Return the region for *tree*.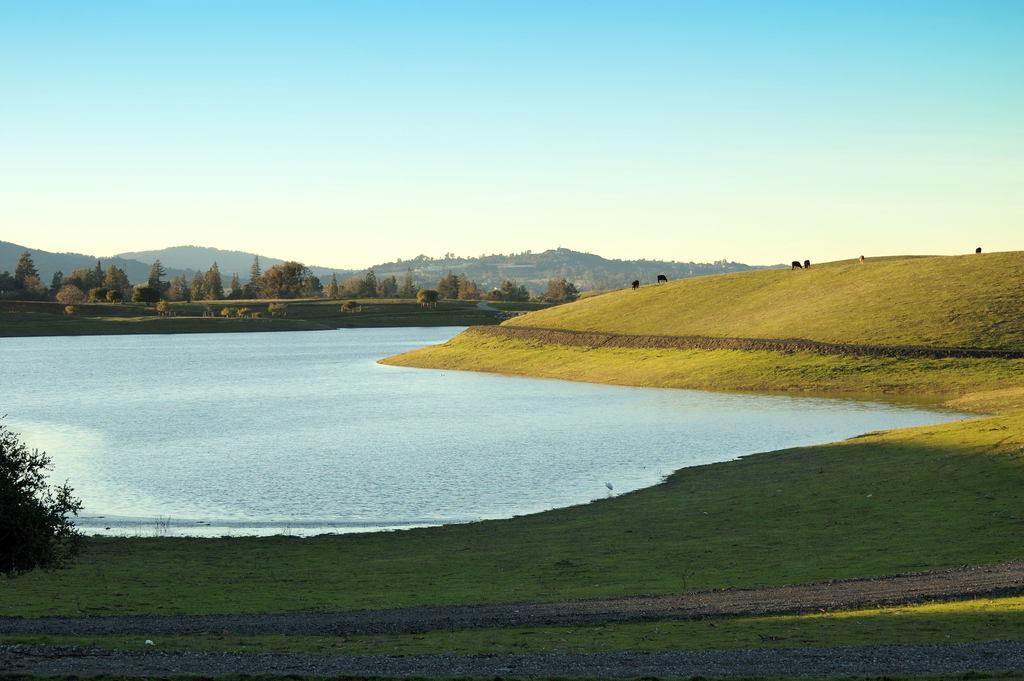
pyautogui.locateOnScreen(13, 249, 38, 292).
